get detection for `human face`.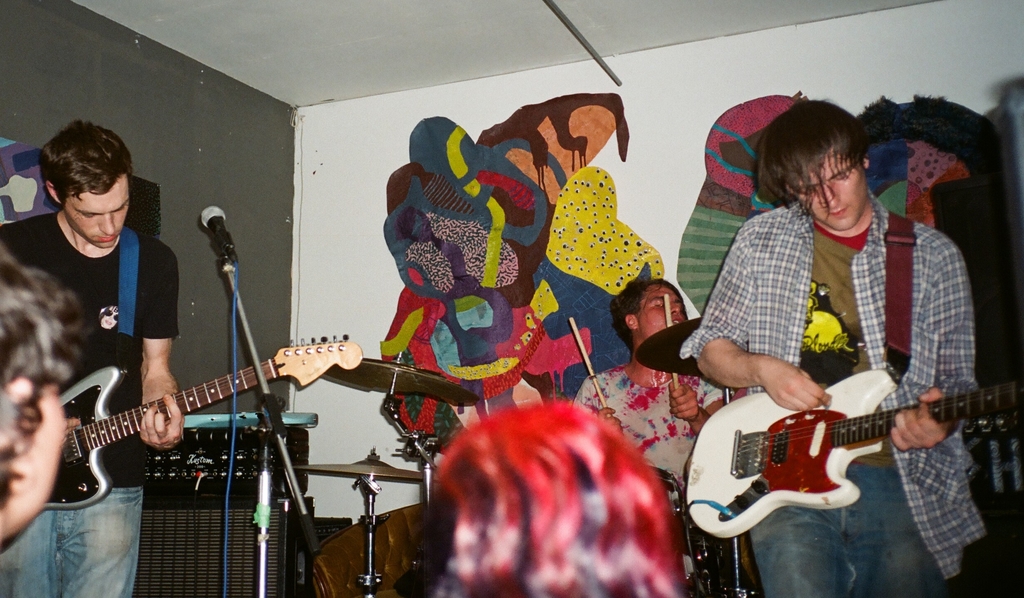
Detection: select_region(796, 149, 865, 229).
